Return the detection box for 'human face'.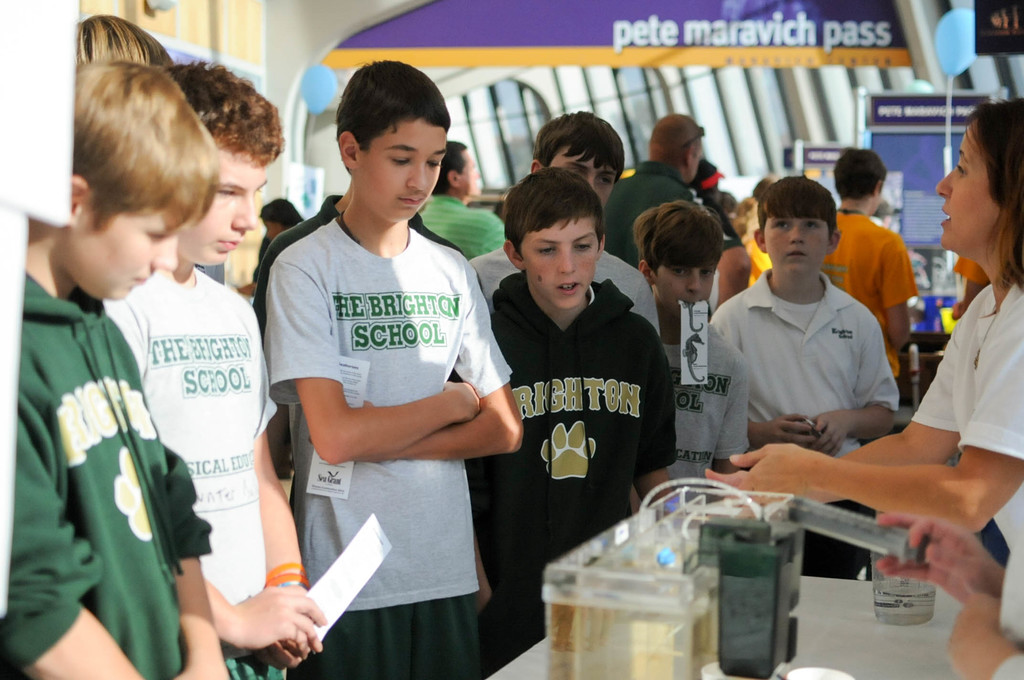
[181, 151, 268, 265].
